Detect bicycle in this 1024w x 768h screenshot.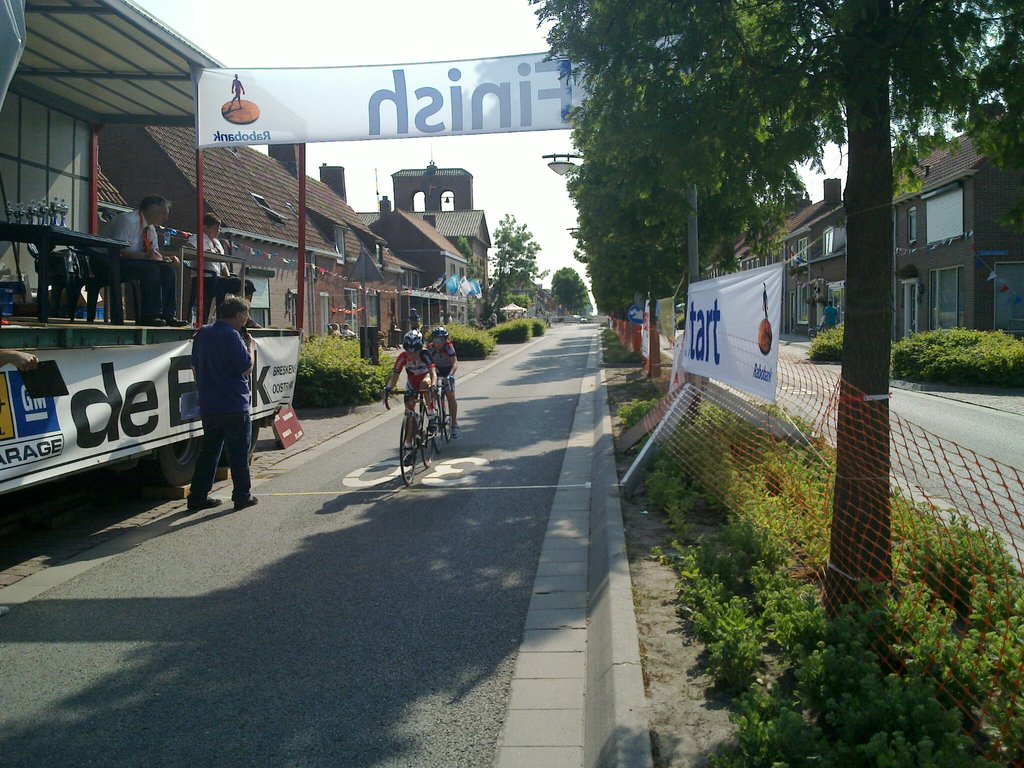
Detection: l=422, t=372, r=453, b=454.
